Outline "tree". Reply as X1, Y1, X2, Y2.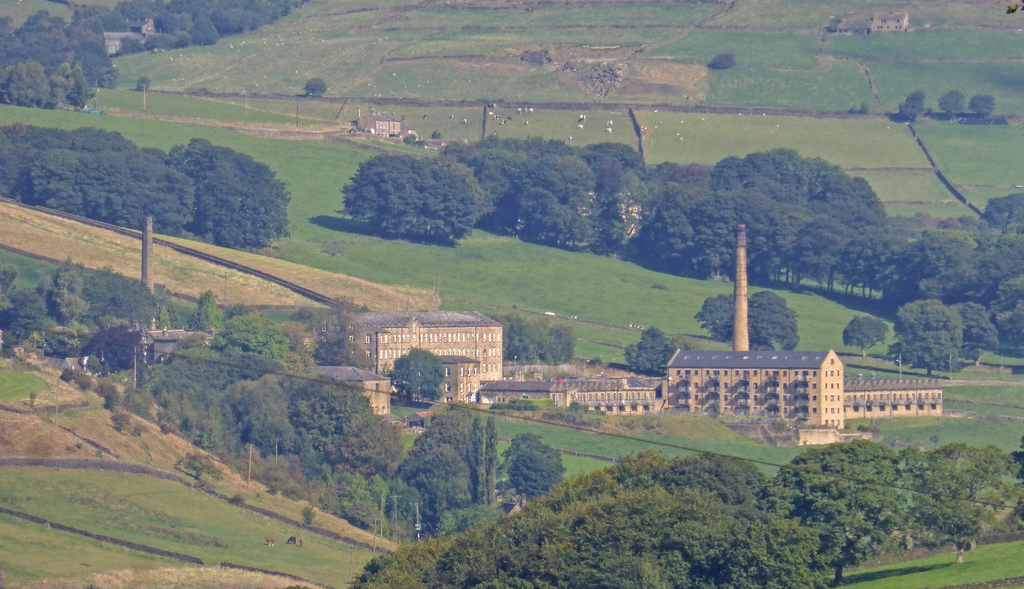
95, 131, 132, 233.
